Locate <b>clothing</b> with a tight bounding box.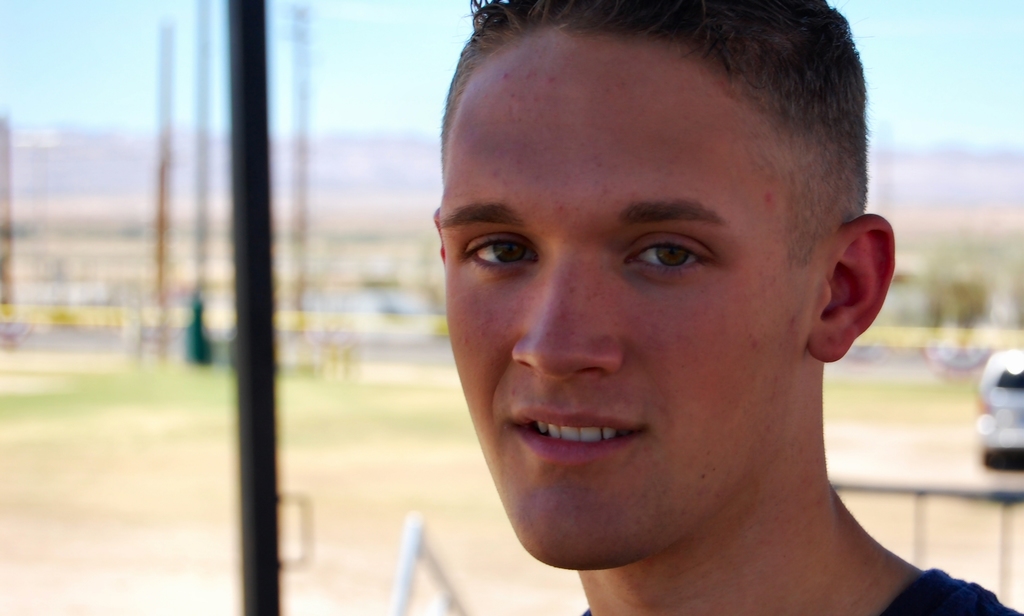
x1=556, y1=543, x2=1023, y2=615.
